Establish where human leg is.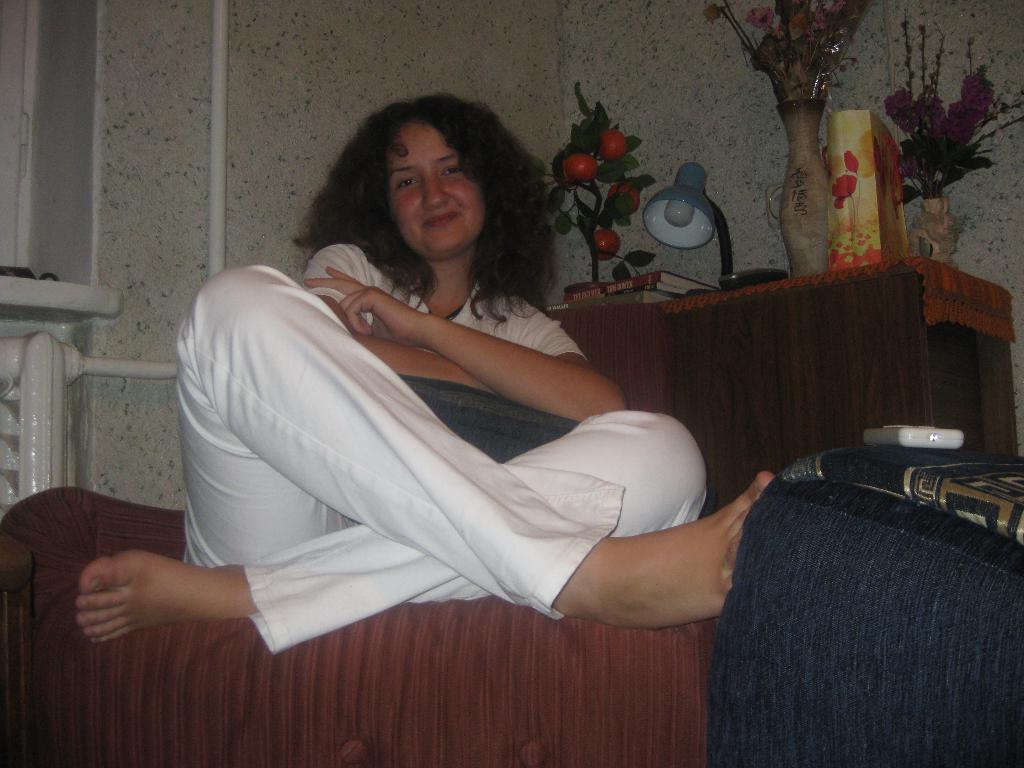
Established at l=74, t=415, r=708, b=655.
